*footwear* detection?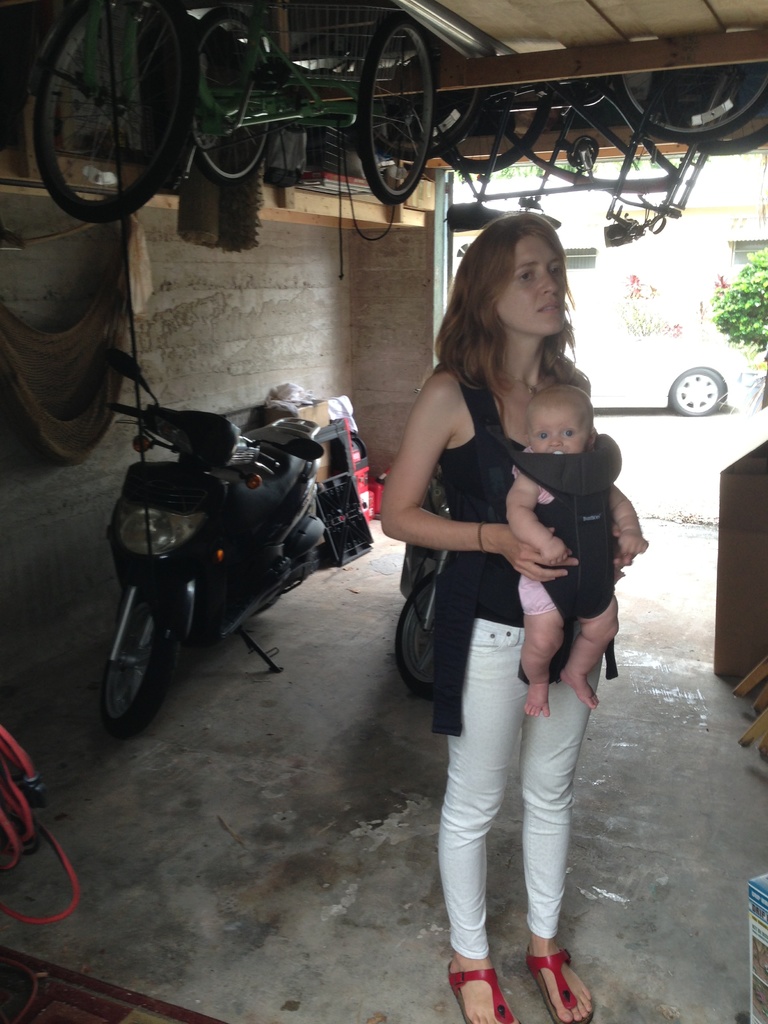
box(525, 955, 596, 1023)
